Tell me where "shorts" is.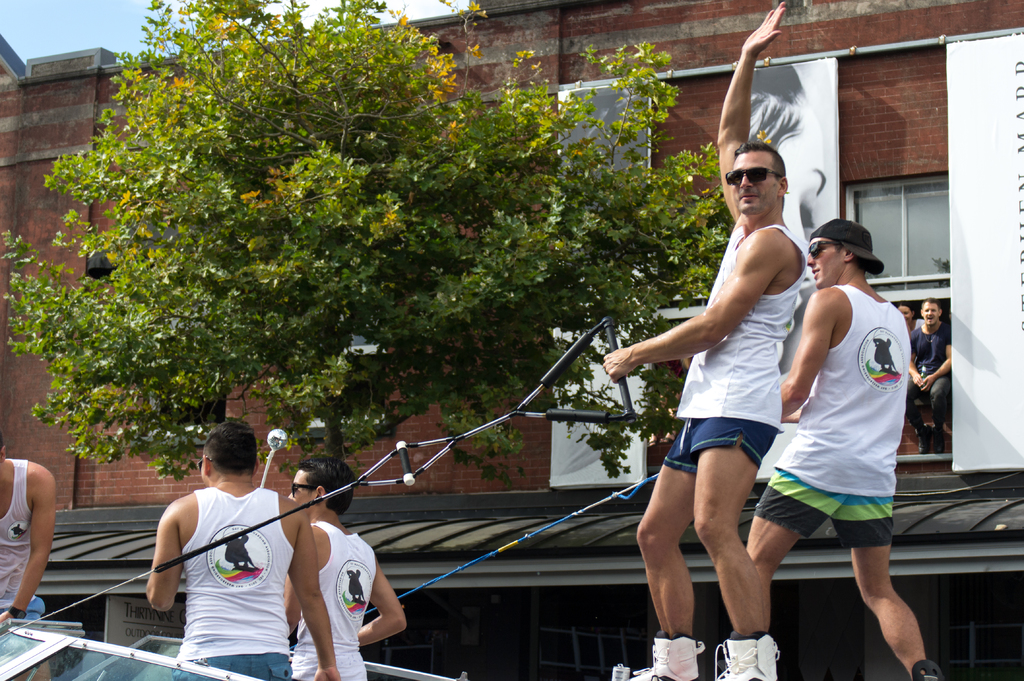
"shorts" is at (670,417,778,474).
